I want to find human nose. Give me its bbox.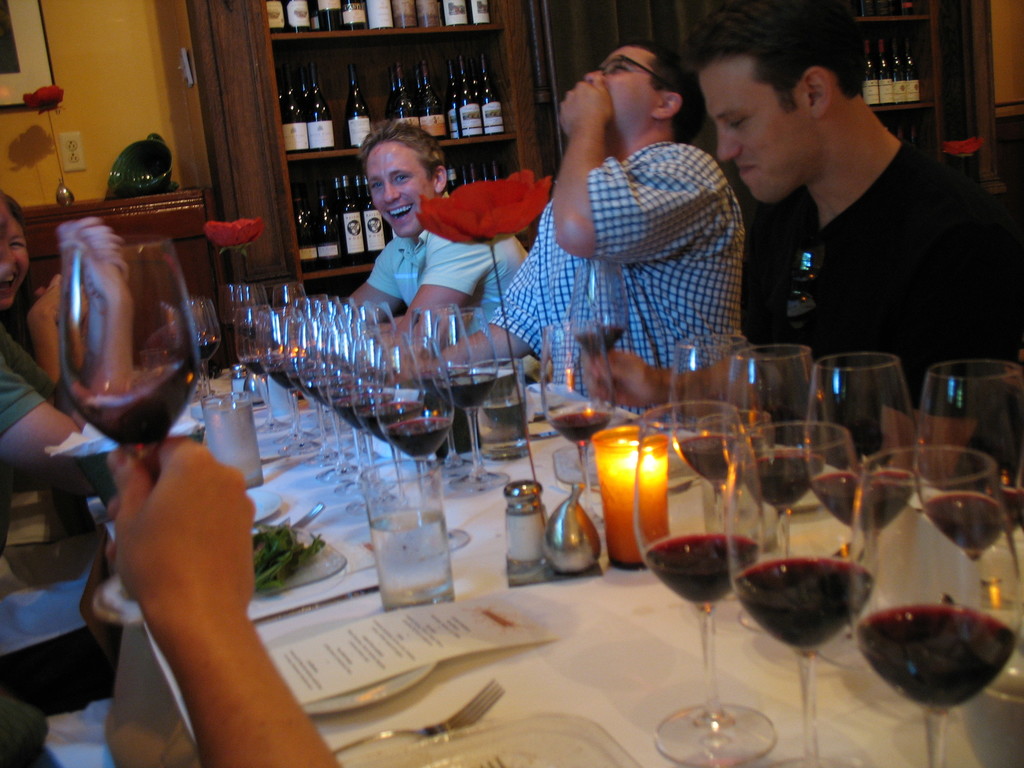
{"x1": 714, "y1": 127, "x2": 737, "y2": 166}.
